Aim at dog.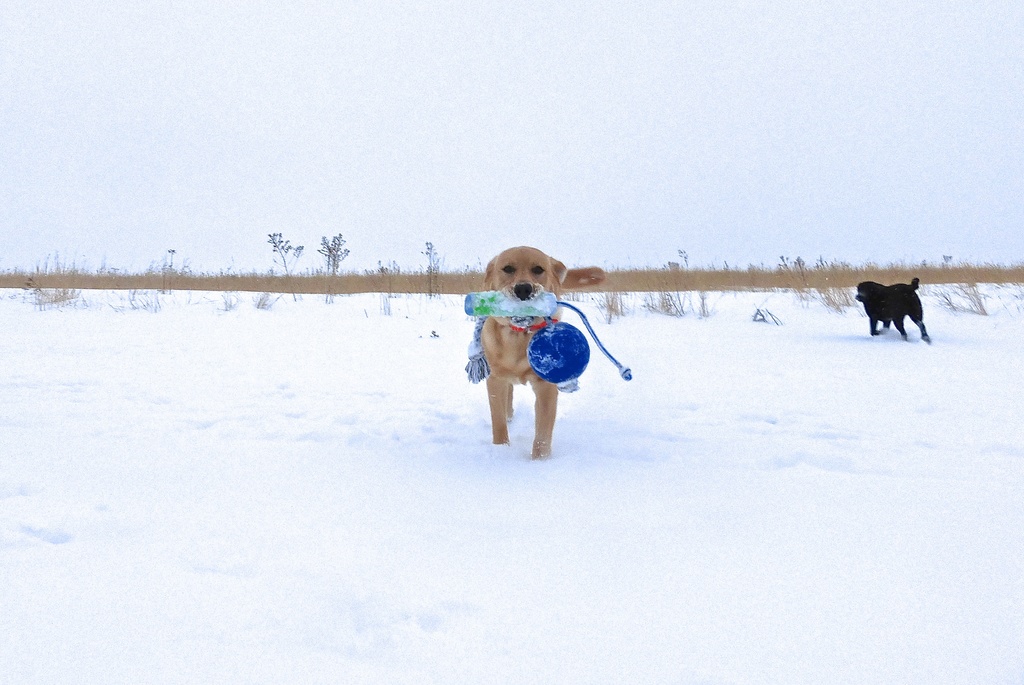
Aimed at left=852, top=279, right=934, bottom=343.
